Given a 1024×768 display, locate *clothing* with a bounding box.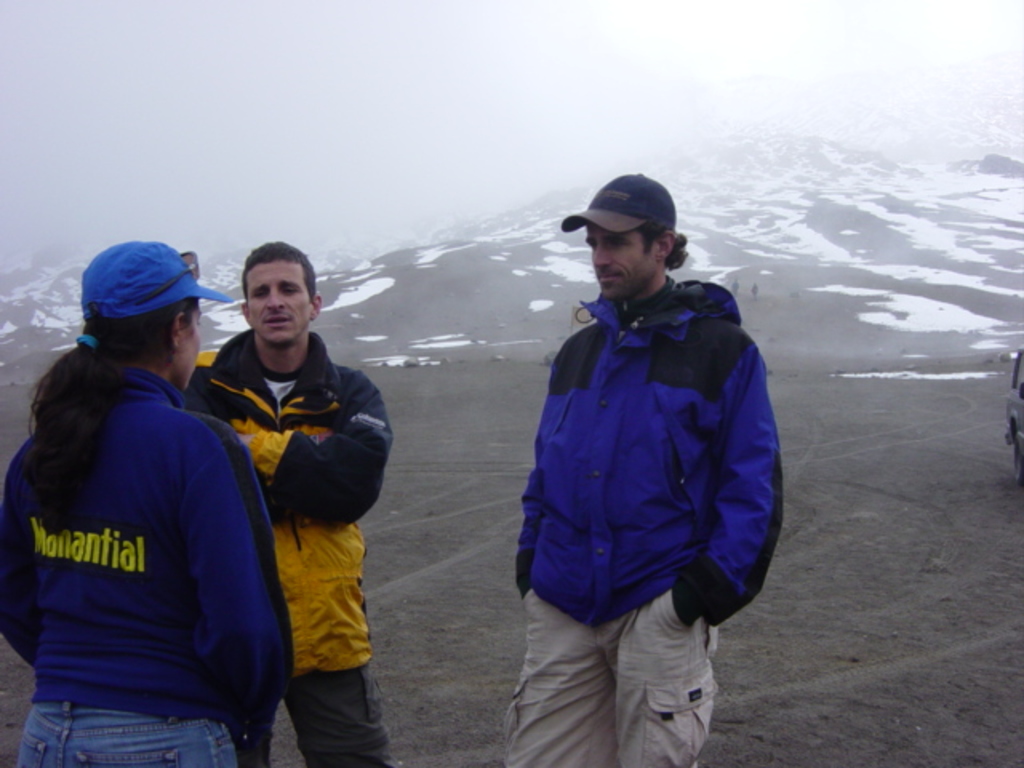
Located: (x1=0, y1=368, x2=291, y2=766).
